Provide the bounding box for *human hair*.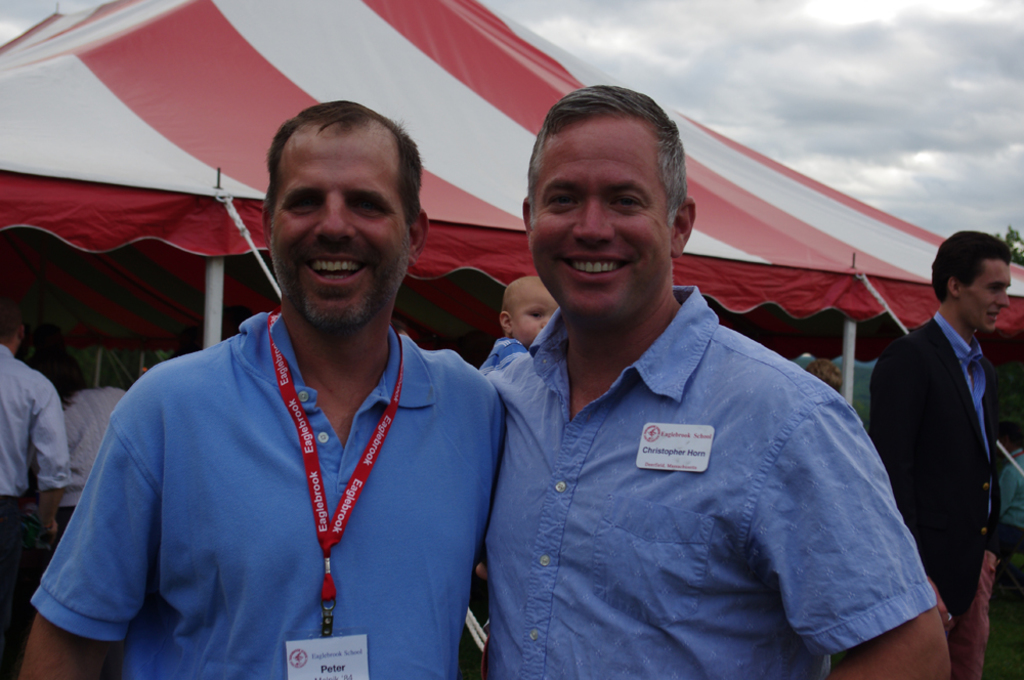
(0,296,23,347).
